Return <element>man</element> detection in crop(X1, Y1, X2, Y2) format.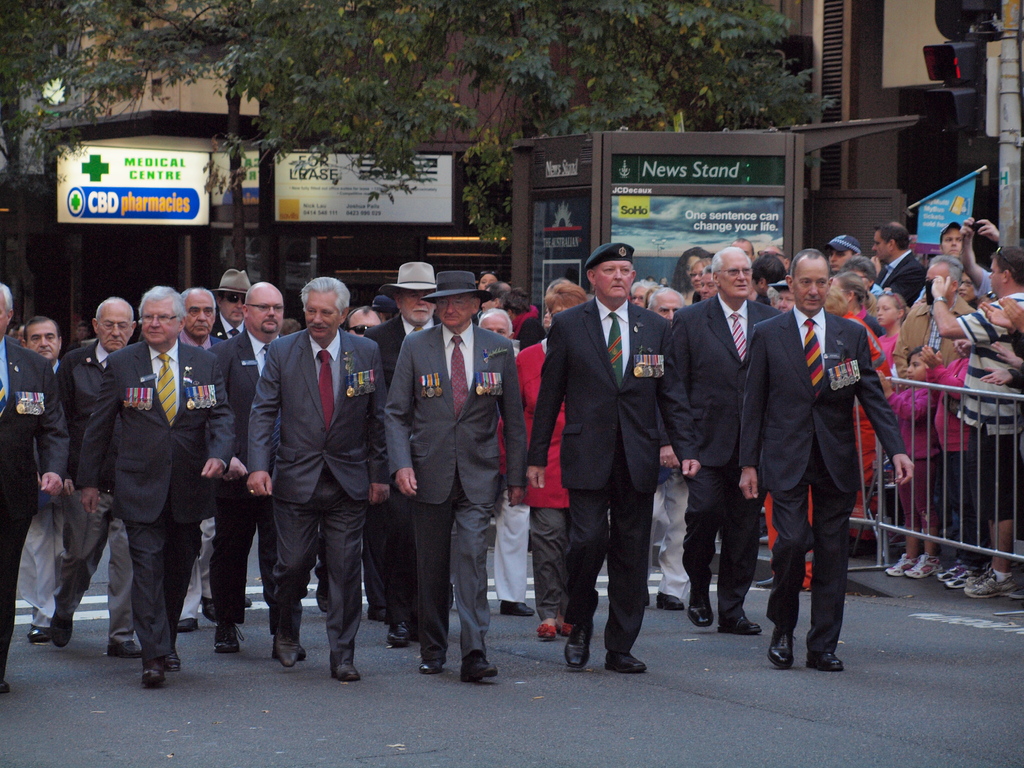
crop(925, 253, 1023, 611).
